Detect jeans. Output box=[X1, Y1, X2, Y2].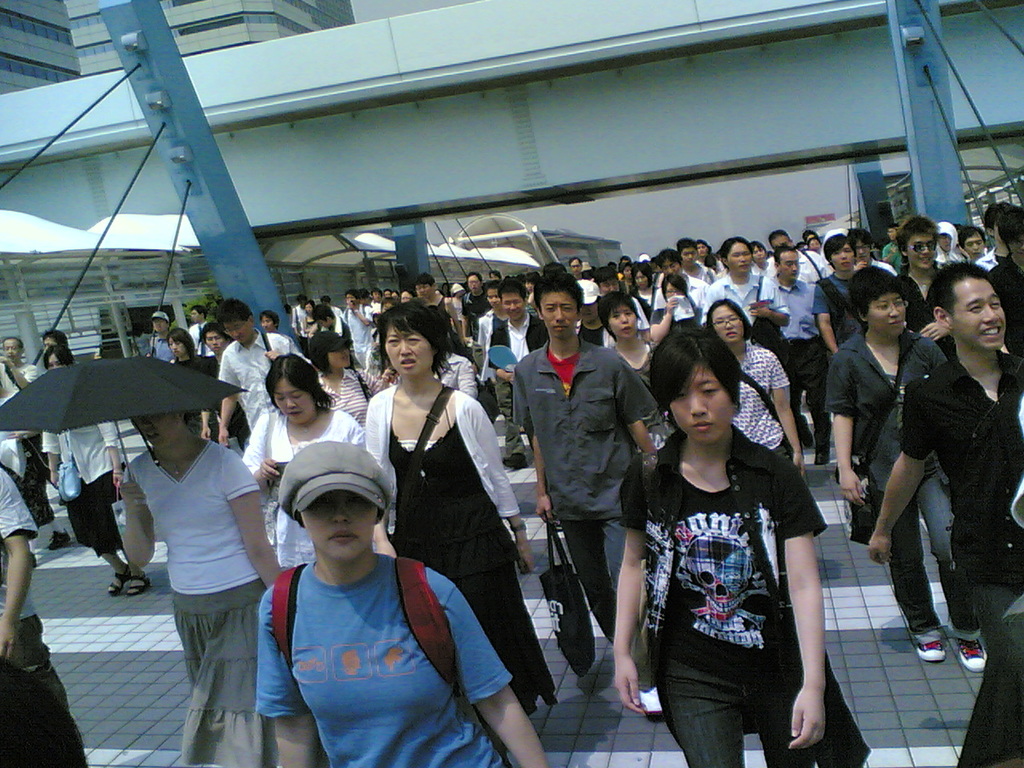
box=[499, 374, 523, 456].
